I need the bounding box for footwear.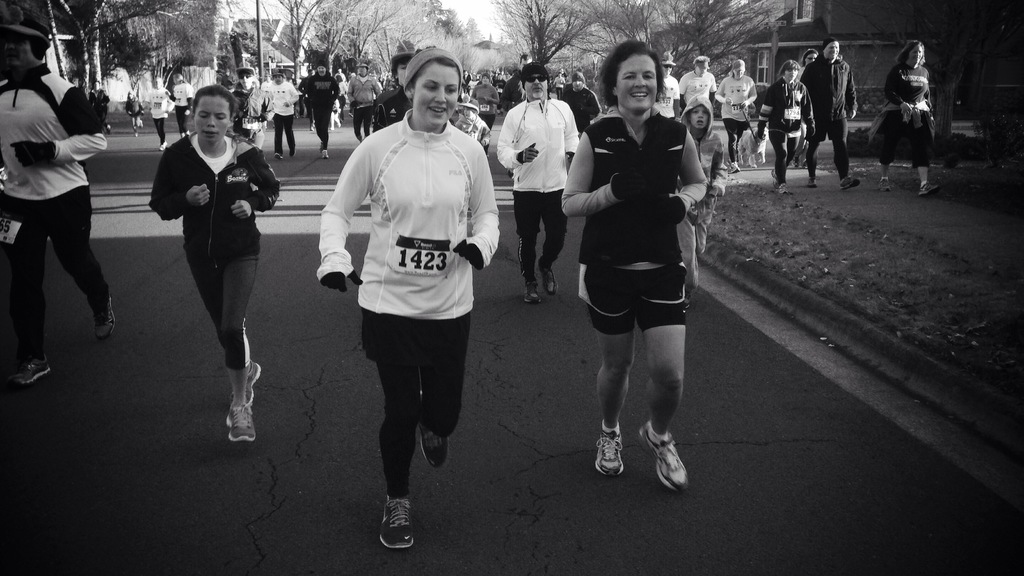
Here it is: select_region(272, 153, 282, 161).
